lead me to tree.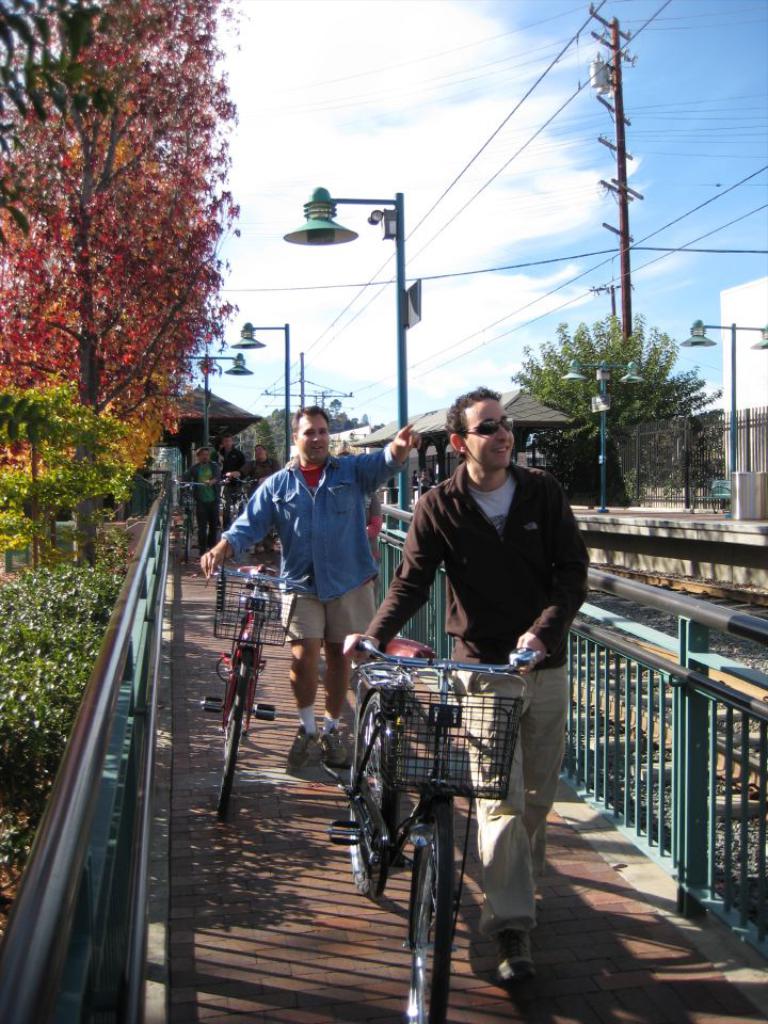
Lead to Rect(0, 0, 137, 249).
